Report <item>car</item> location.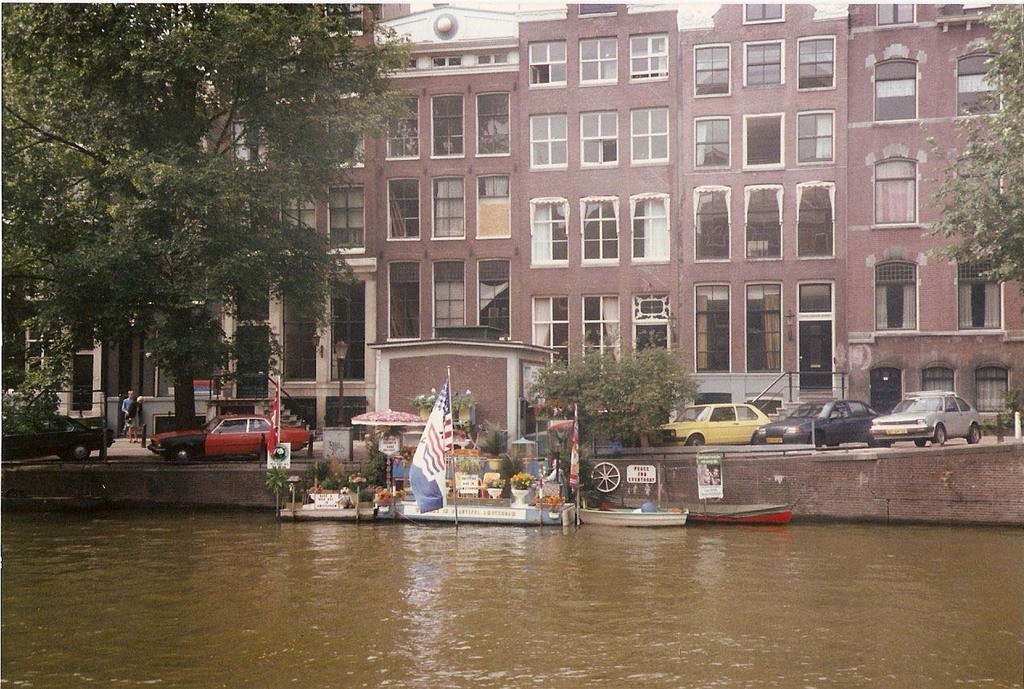
Report: bbox(757, 397, 878, 445).
